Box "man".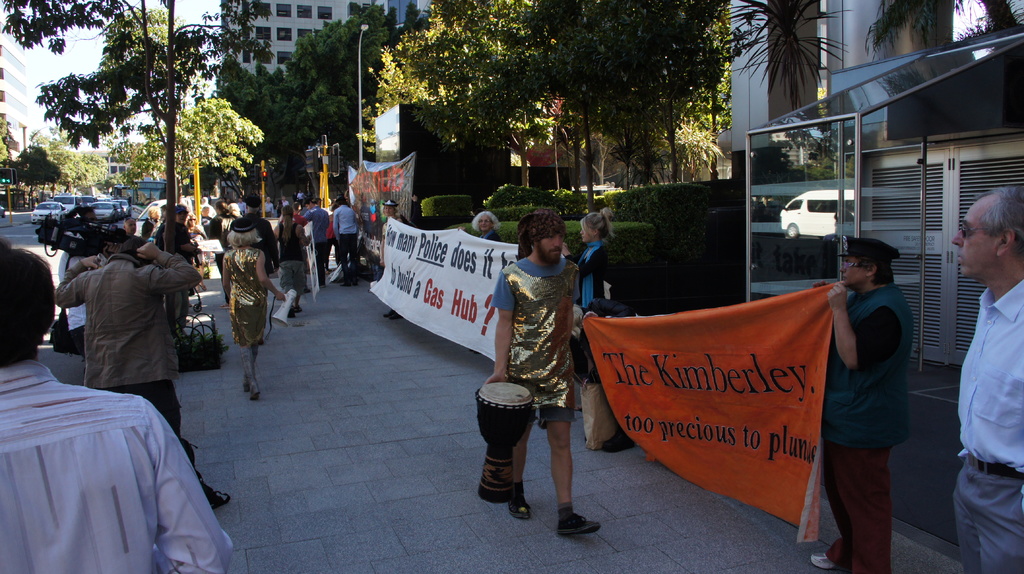
pyautogui.locateOnScreen(155, 205, 200, 331).
